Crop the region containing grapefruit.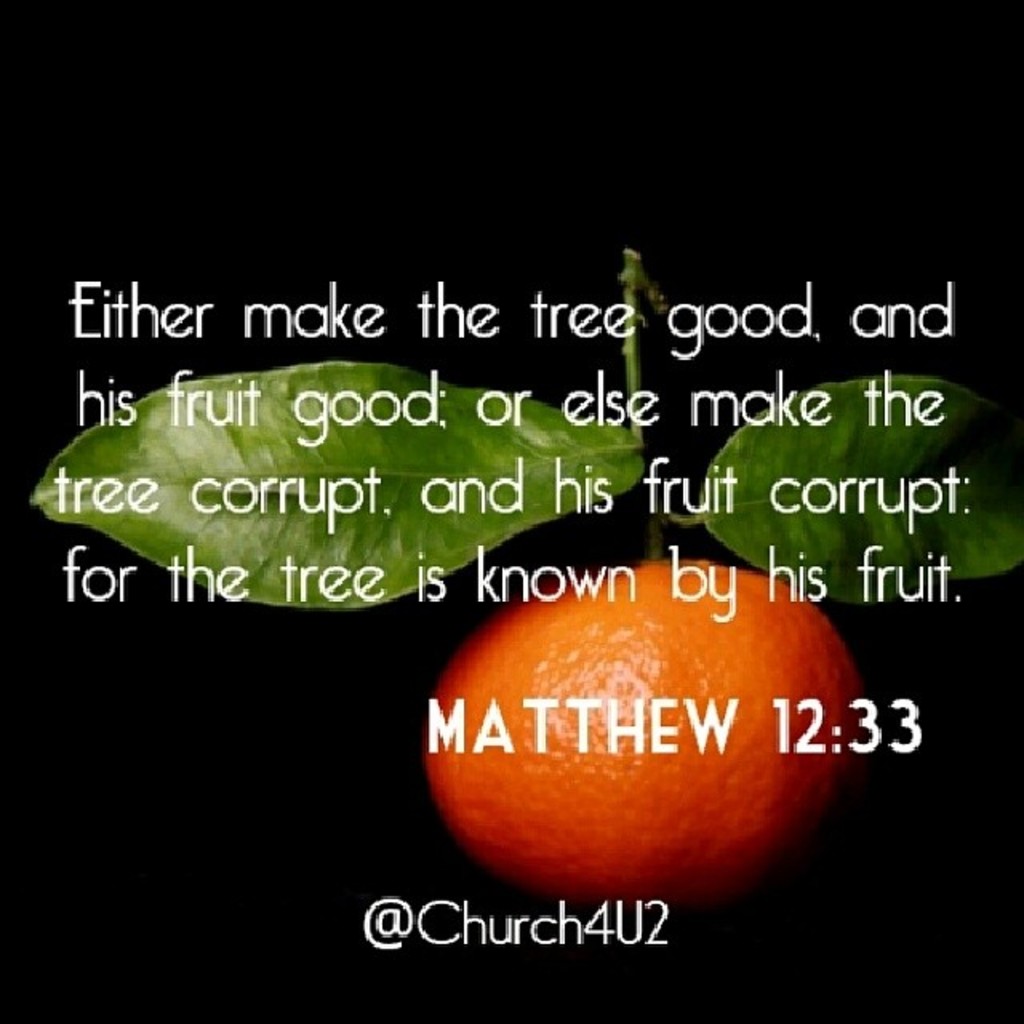
Crop region: left=435, top=560, right=842, bottom=907.
